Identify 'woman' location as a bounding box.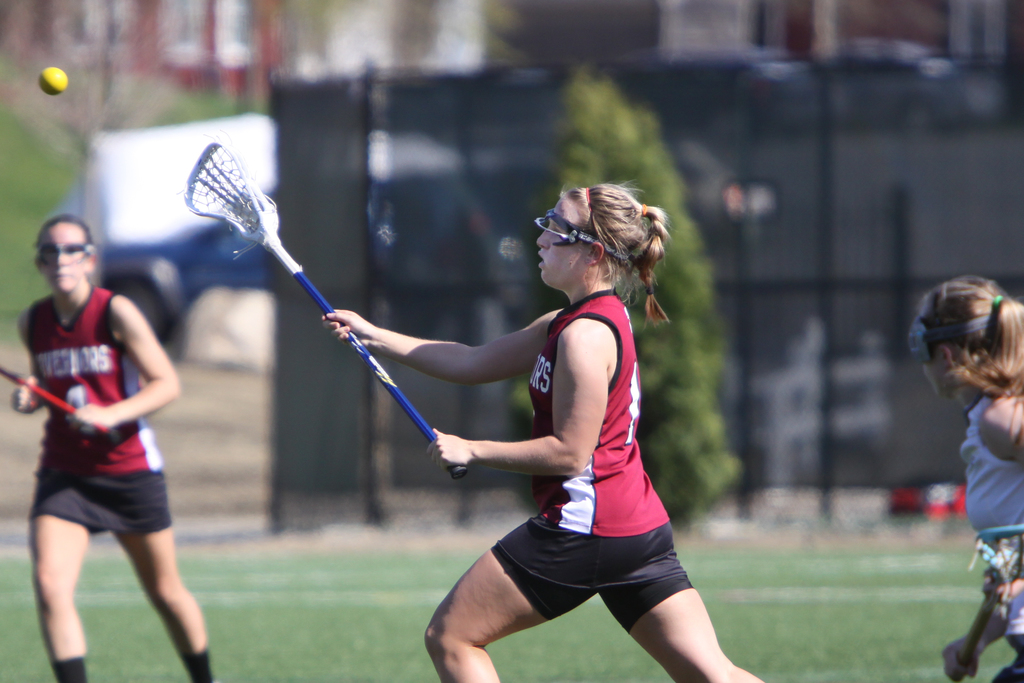
[x1=330, y1=174, x2=765, y2=682].
